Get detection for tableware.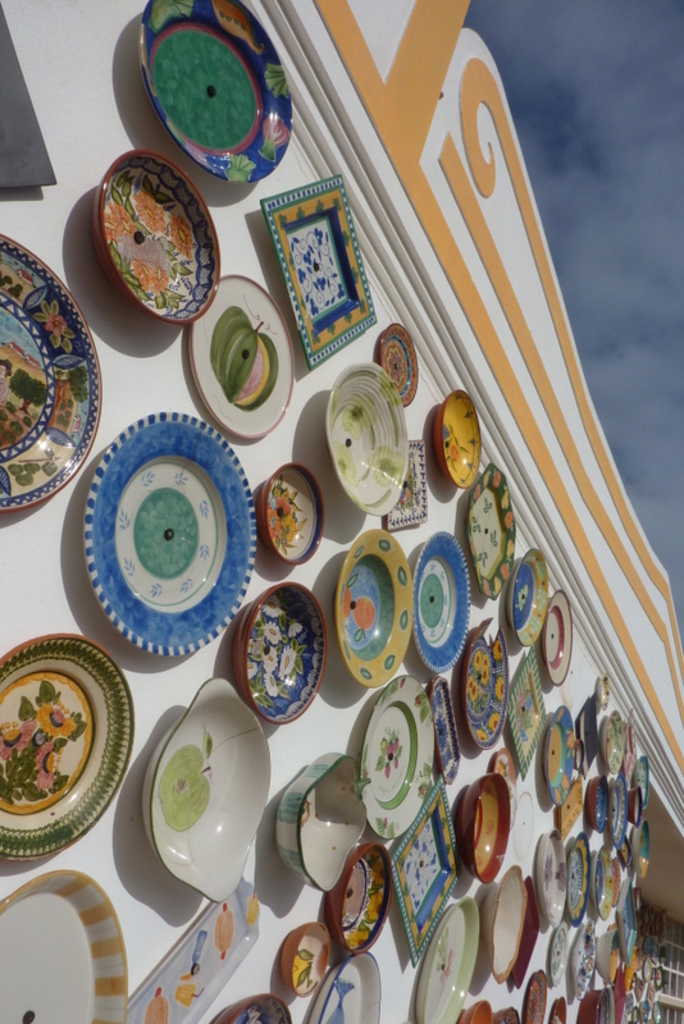
Detection: locate(428, 684, 459, 773).
